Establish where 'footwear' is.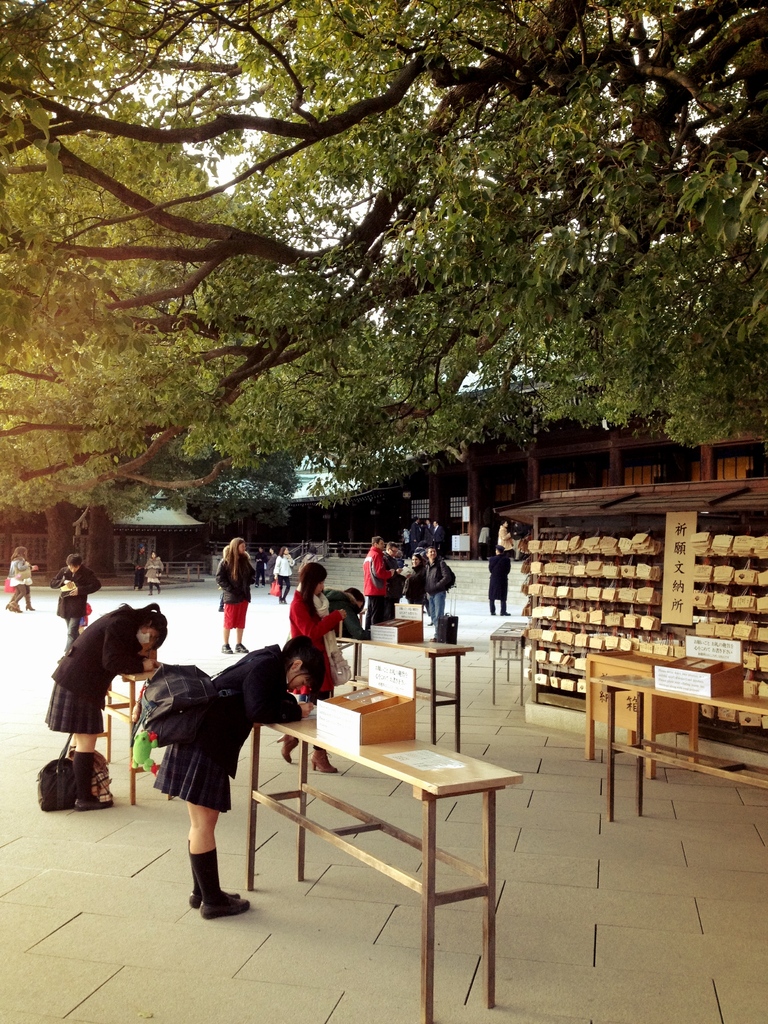
Established at (left=237, top=641, right=249, bottom=653).
